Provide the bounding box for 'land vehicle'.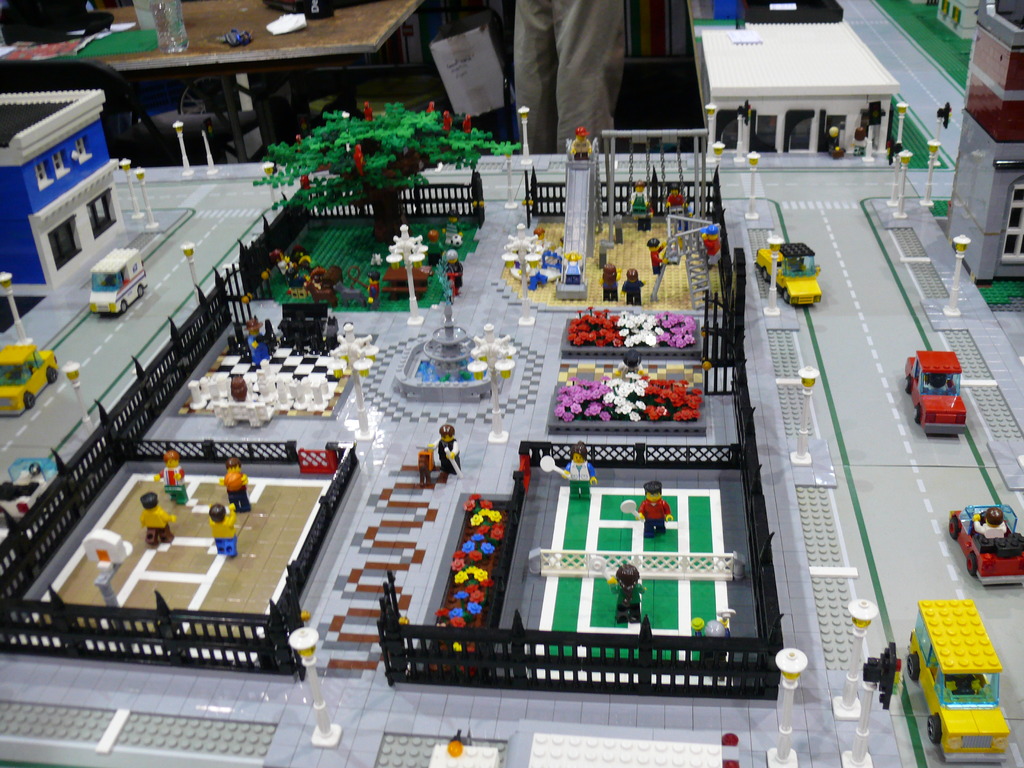
949, 504, 1023, 589.
